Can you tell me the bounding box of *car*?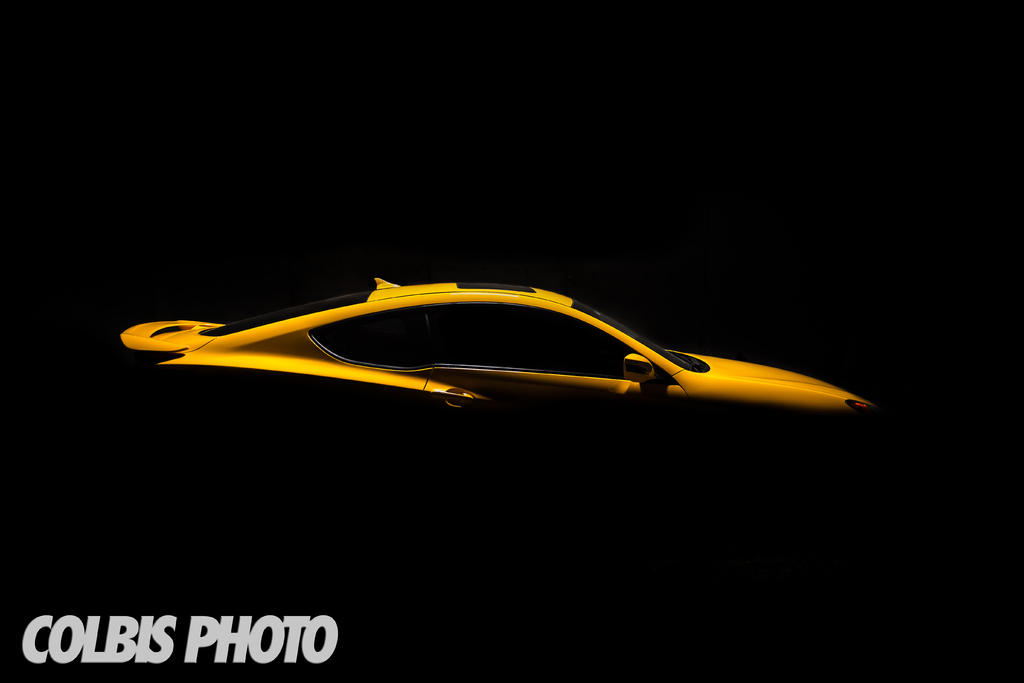
pyautogui.locateOnScreen(120, 274, 880, 412).
